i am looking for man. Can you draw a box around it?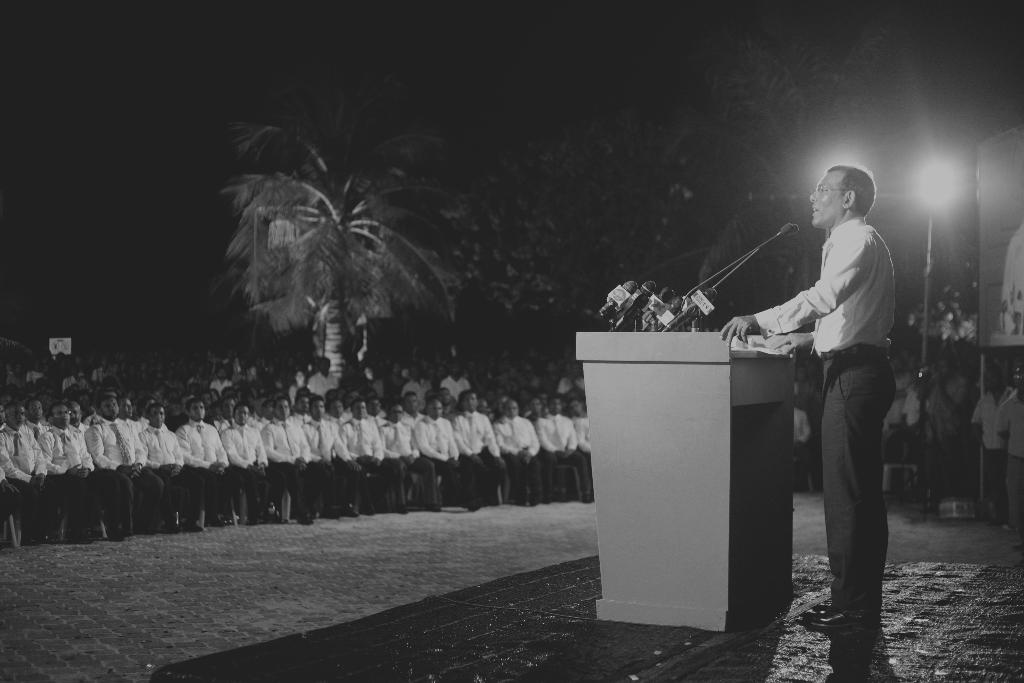
Sure, the bounding box is (left=441, top=363, right=477, bottom=395).
